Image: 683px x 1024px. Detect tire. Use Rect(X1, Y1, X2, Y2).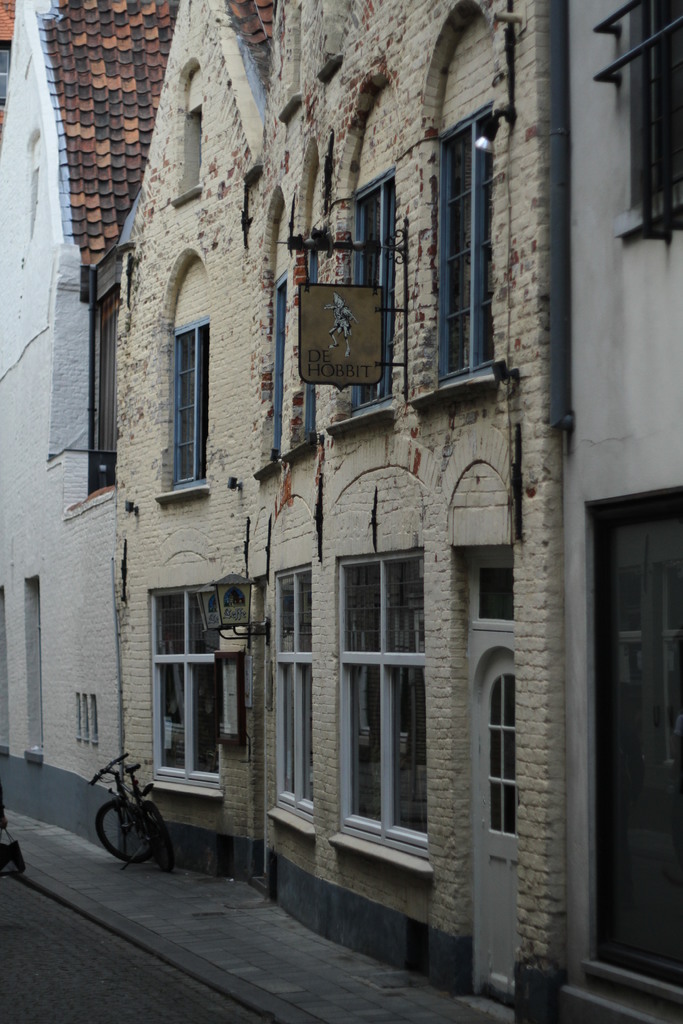
Rect(140, 806, 173, 870).
